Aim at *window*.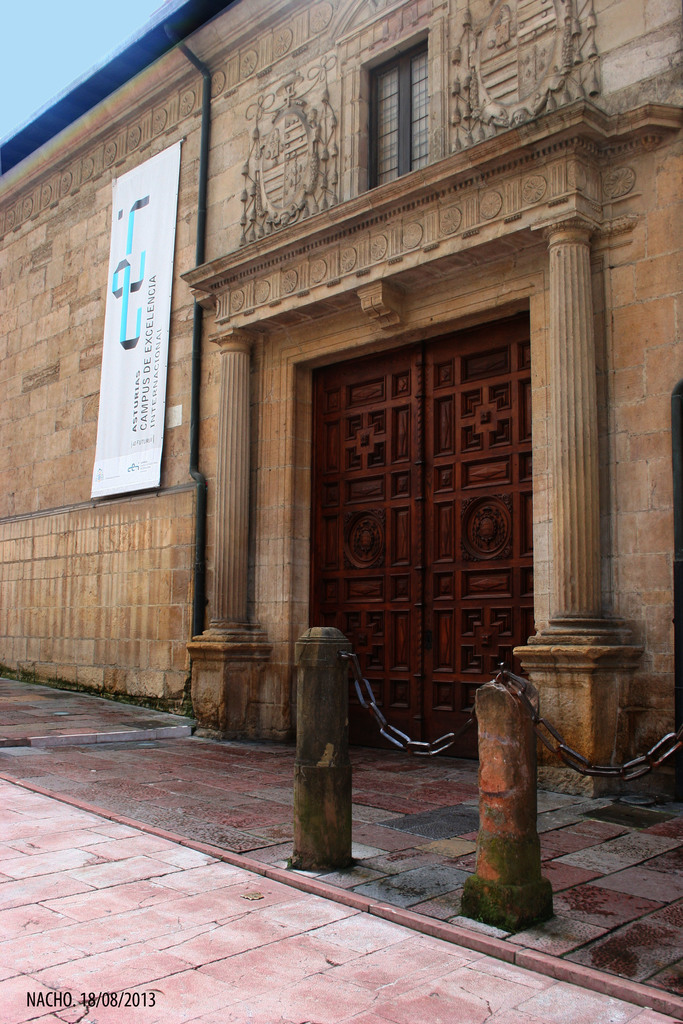
Aimed at x1=363 y1=35 x2=429 y2=189.
